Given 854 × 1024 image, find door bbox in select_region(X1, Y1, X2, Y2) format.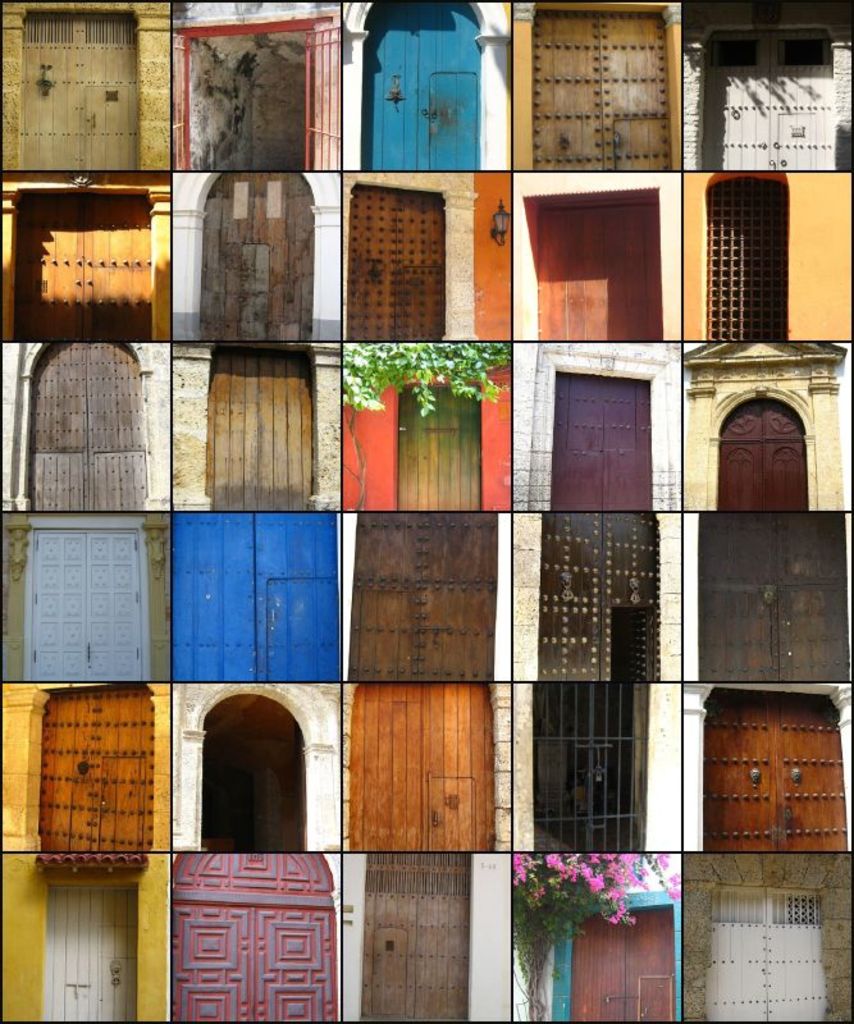
select_region(552, 374, 650, 511).
